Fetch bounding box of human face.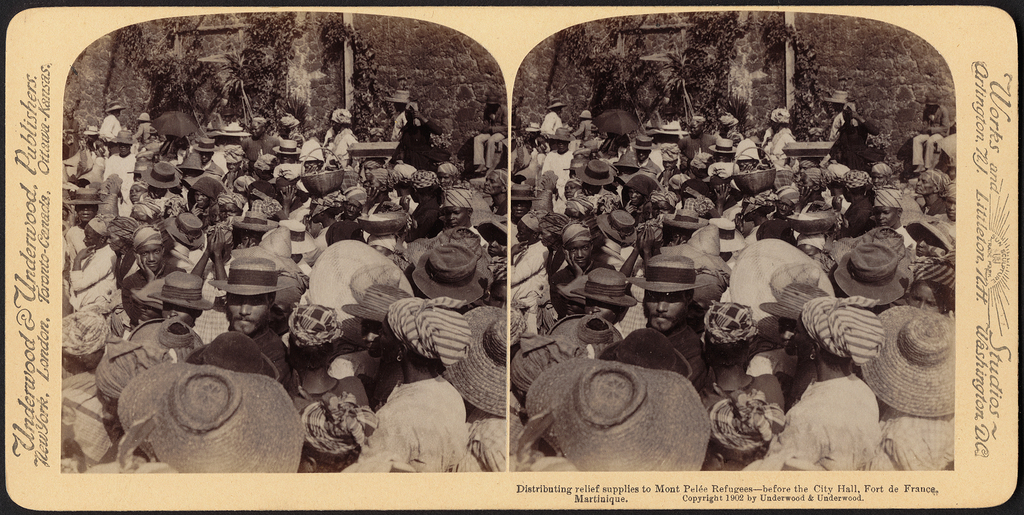
Bbox: 539, 225, 557, 249.
